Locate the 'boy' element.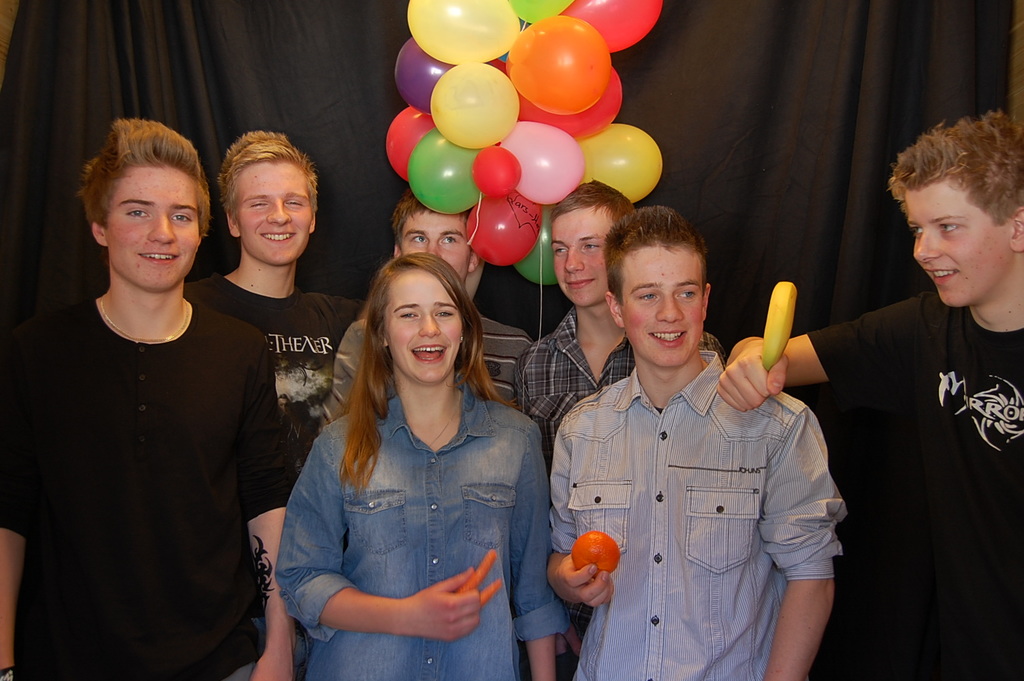
Element bbox: (left=714, top=111, right=1023, bottom=673).
